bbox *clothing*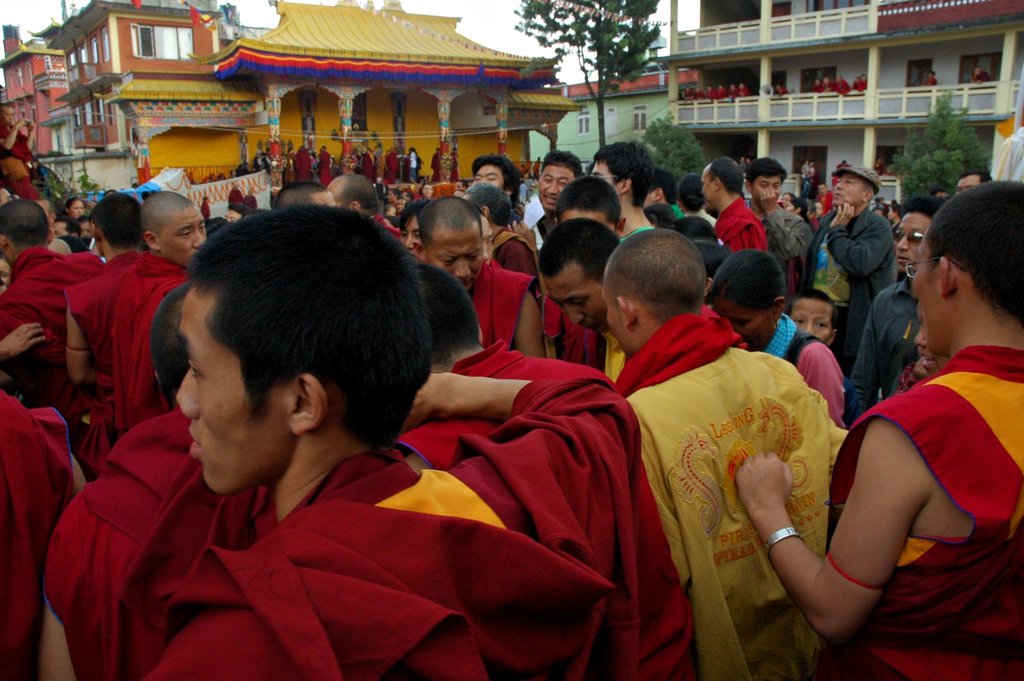
l=519, t=195, r=544, b=224
